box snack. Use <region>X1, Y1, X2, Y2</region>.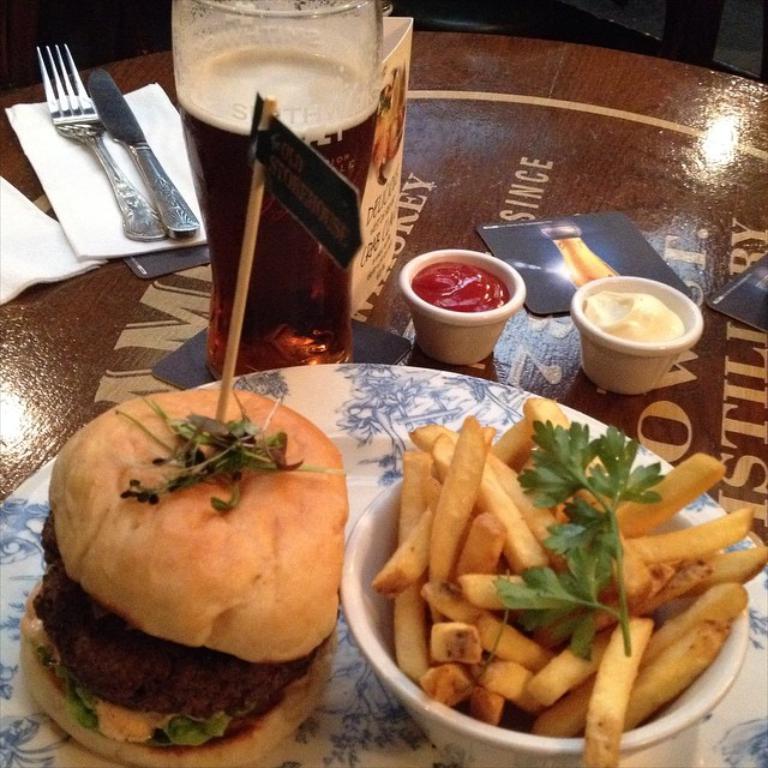
<region>22, 384, 348, 767</region>.
